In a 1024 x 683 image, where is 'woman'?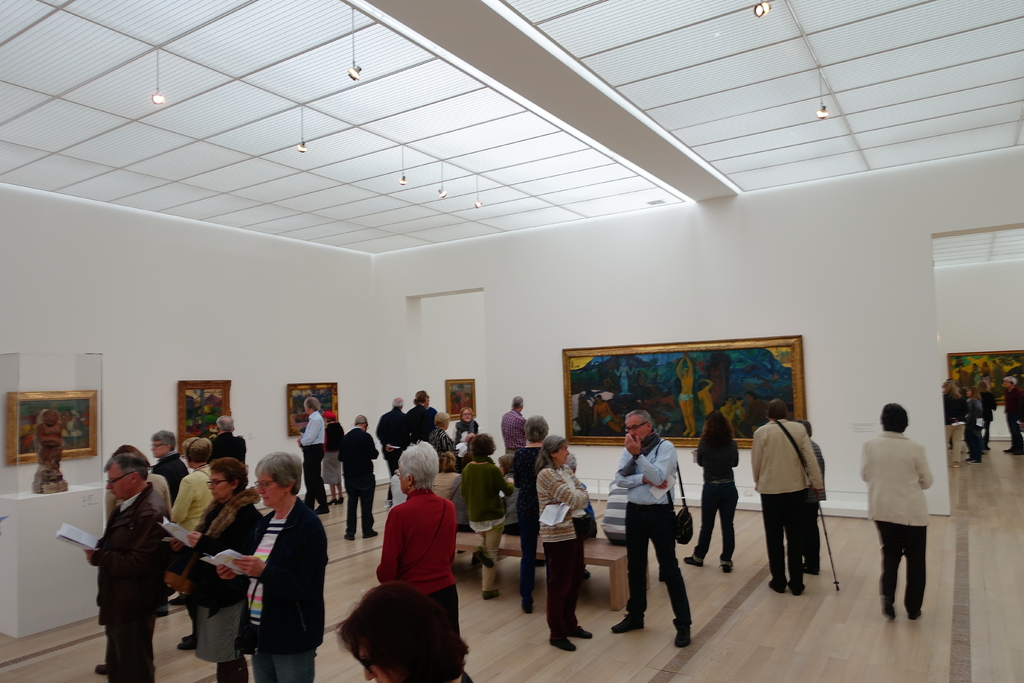
[534, 433, 593, 651].
